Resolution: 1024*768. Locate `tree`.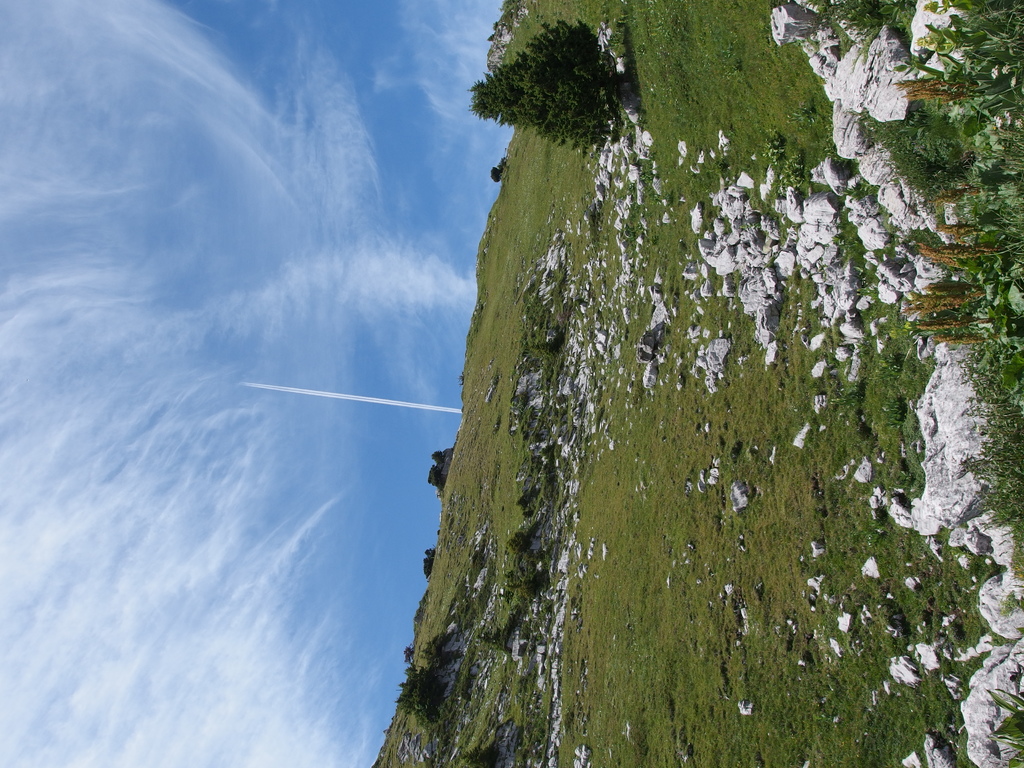
BBox(488, 156, 502, 180).
